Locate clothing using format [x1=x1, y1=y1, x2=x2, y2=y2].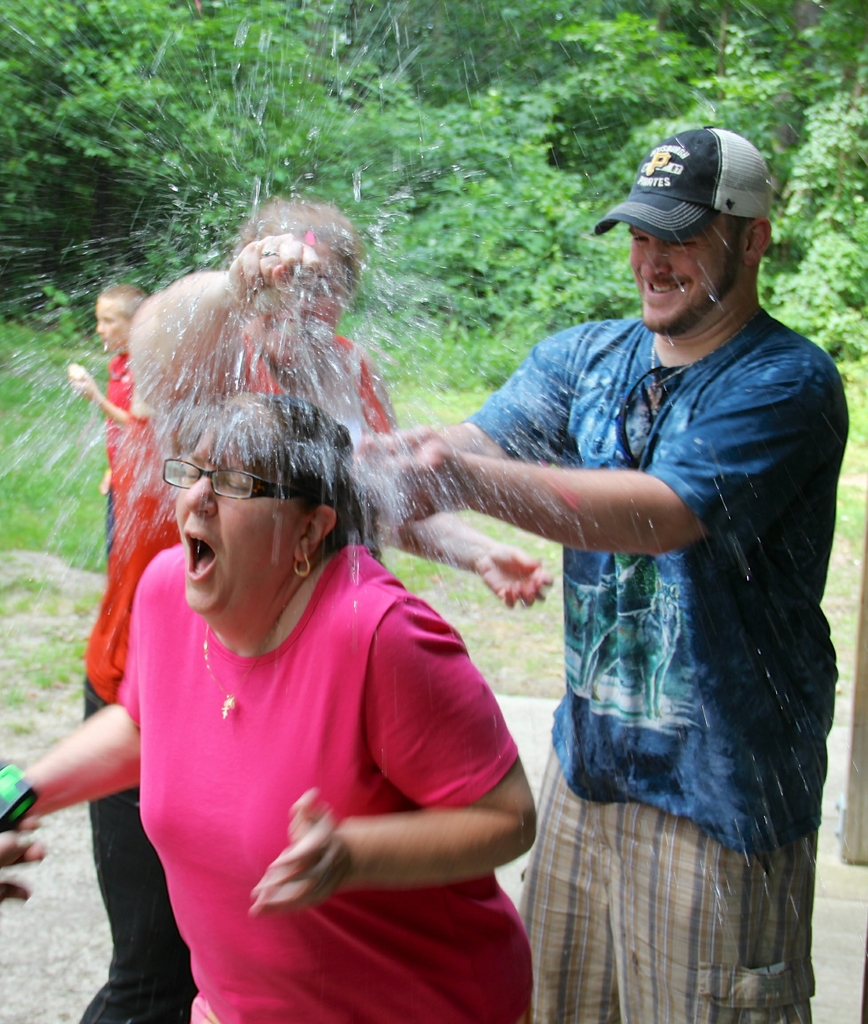
[x1=77, y1=435, x2=198, y2=1023].
